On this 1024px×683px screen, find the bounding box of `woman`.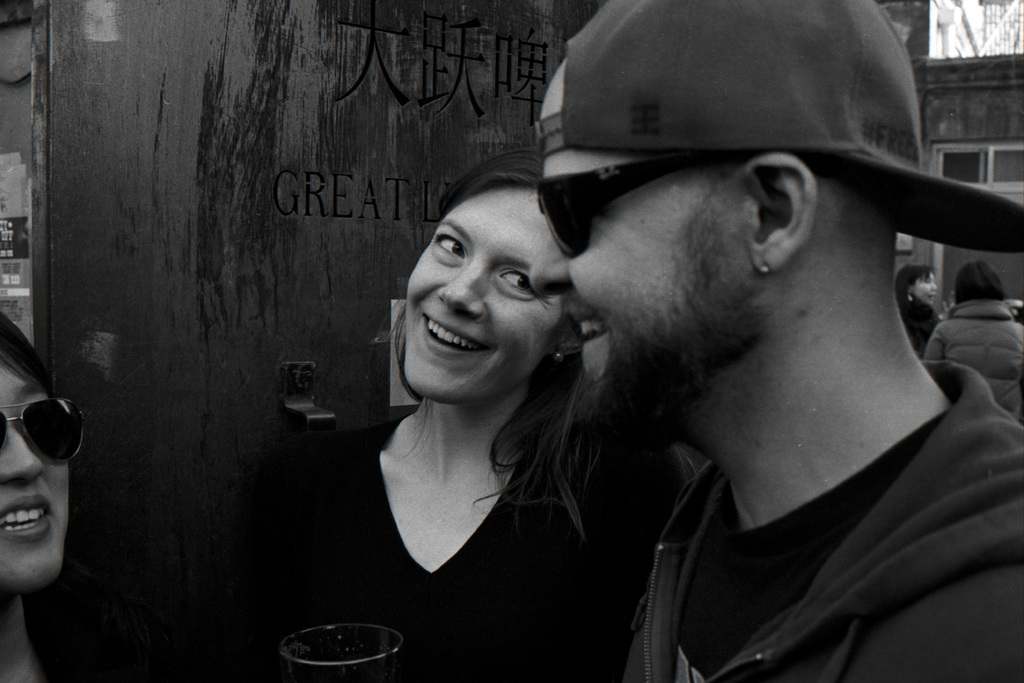
Bounding box: {"left": 250, "top": 120, "right": 697, "bottom": 664}.
